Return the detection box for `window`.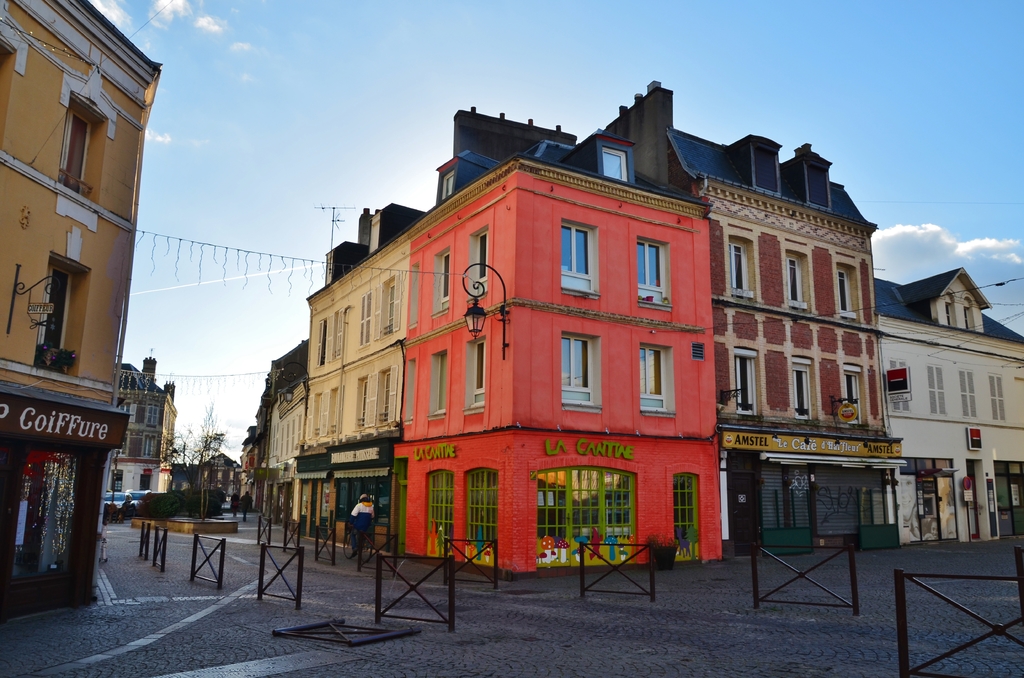
[47,254,64,367].
